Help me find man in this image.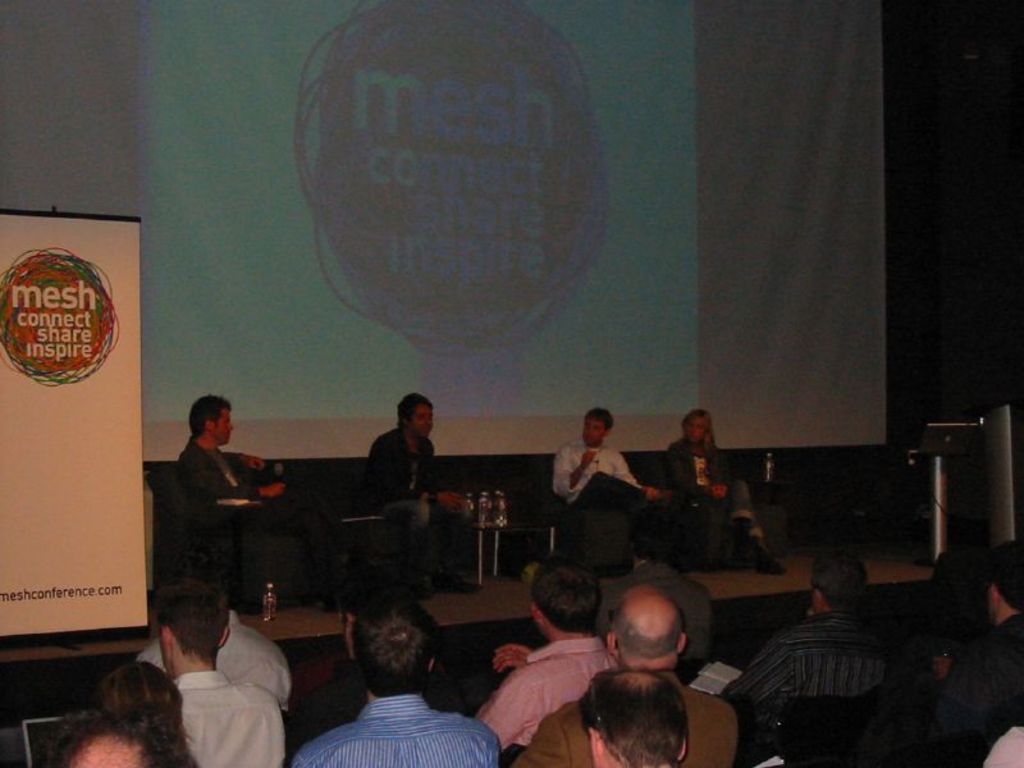
Found it: 599/512/722/680.
